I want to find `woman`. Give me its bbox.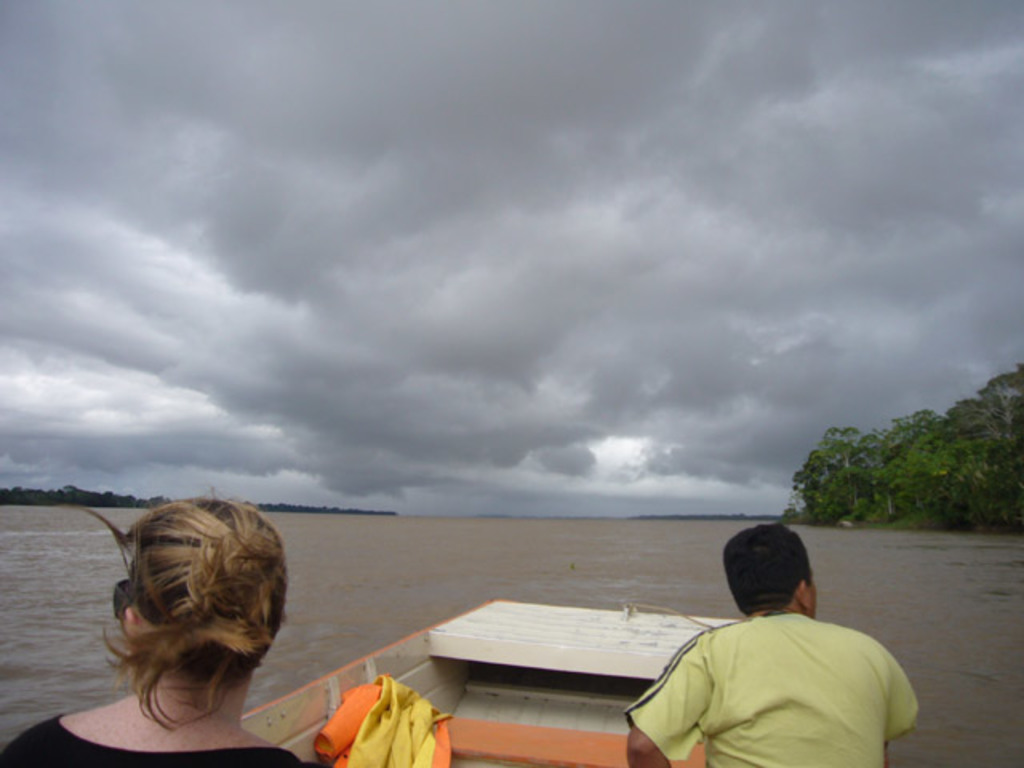
left=56, top=488, right=334, bottom=762.
